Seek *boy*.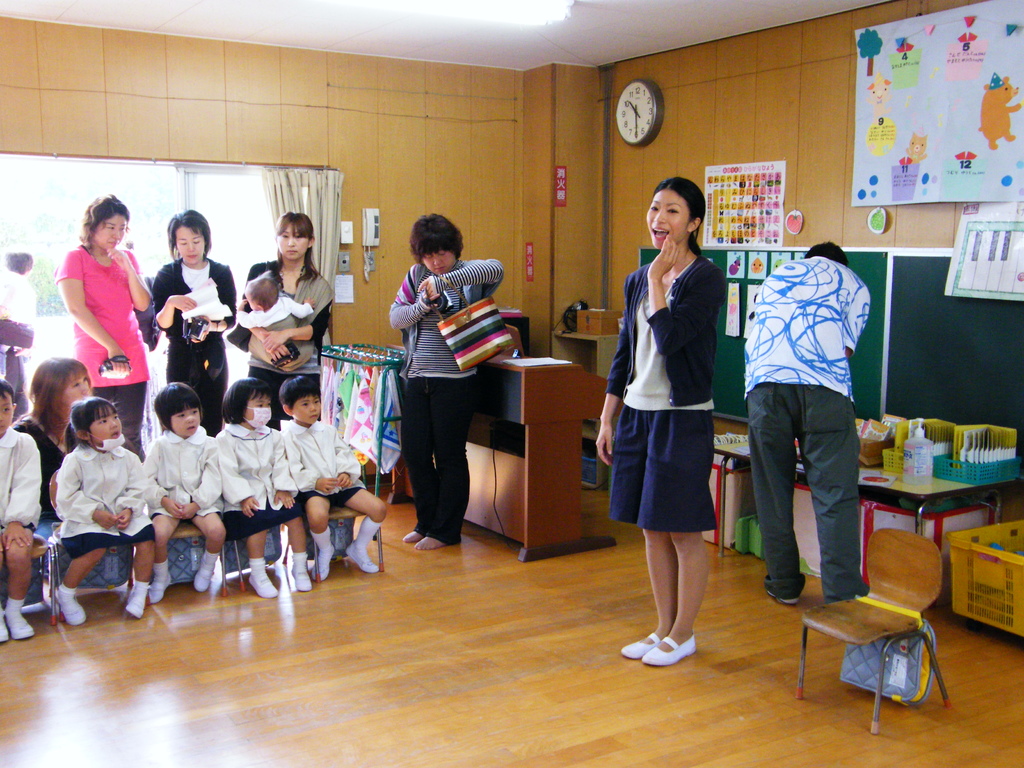
0 378 42 648.
